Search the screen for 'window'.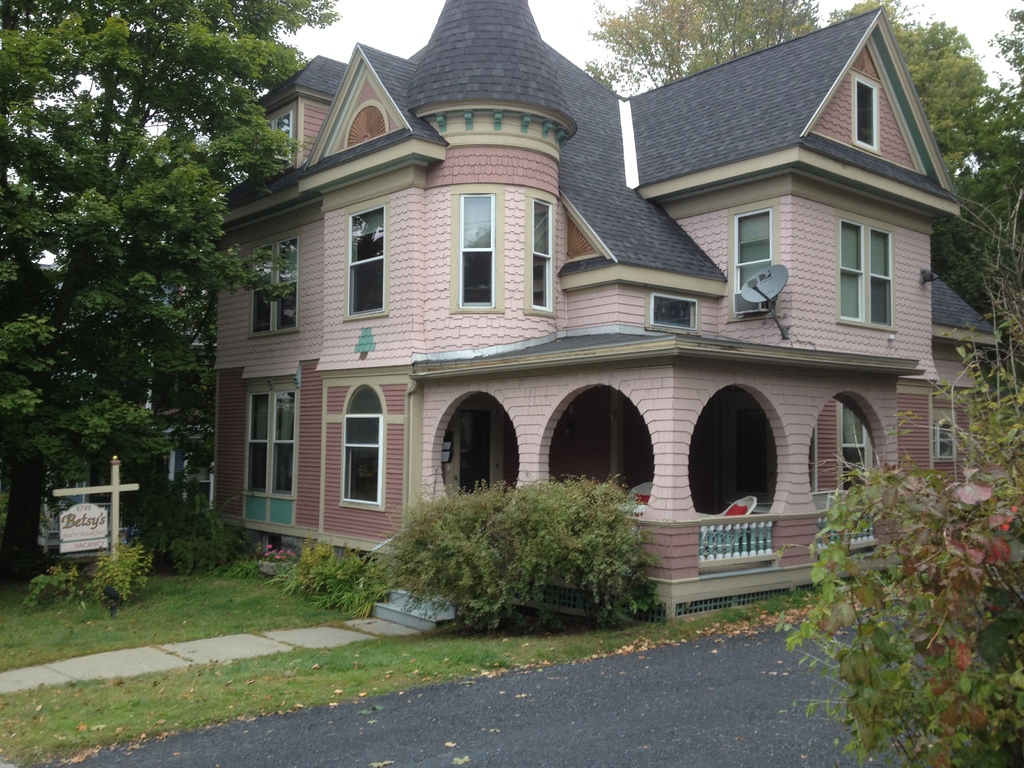
Found at bbox(250, 230, 302, 337).
